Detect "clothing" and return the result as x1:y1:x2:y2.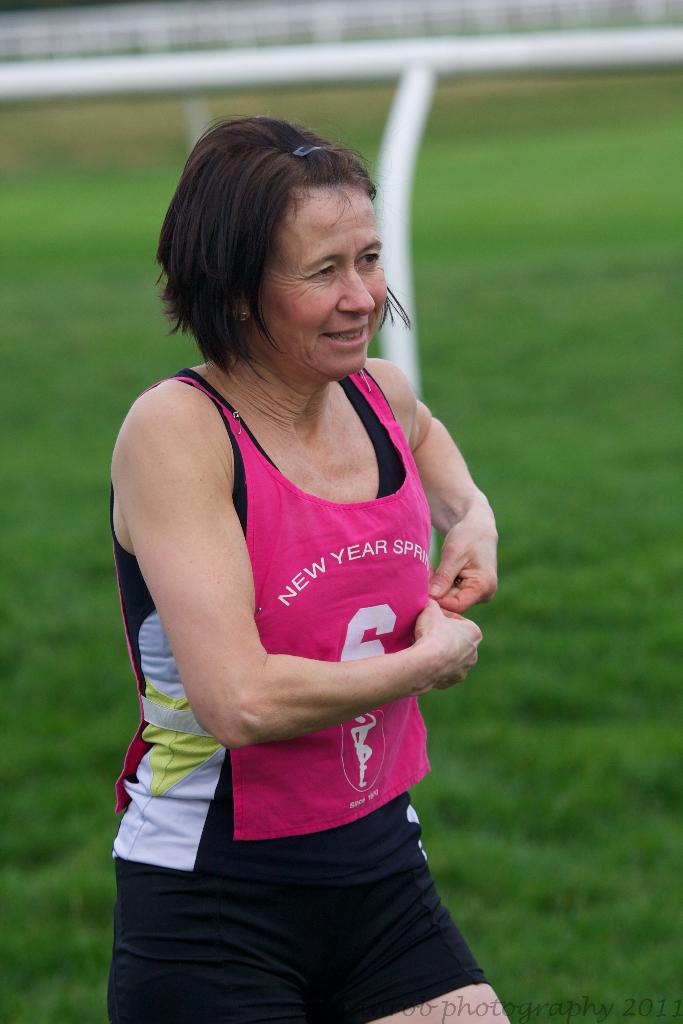
104:364:486:1023.
